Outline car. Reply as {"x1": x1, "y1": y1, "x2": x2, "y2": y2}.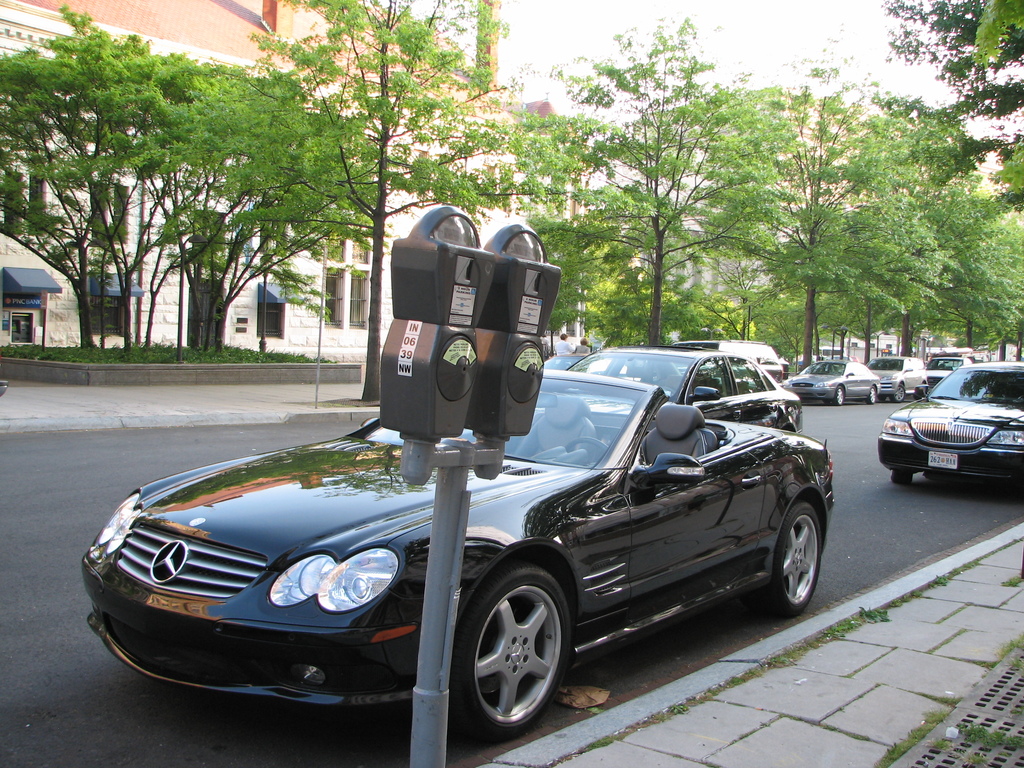
{"x1": 828, "y1": 353, "x2": 858, "y2": 362}.
